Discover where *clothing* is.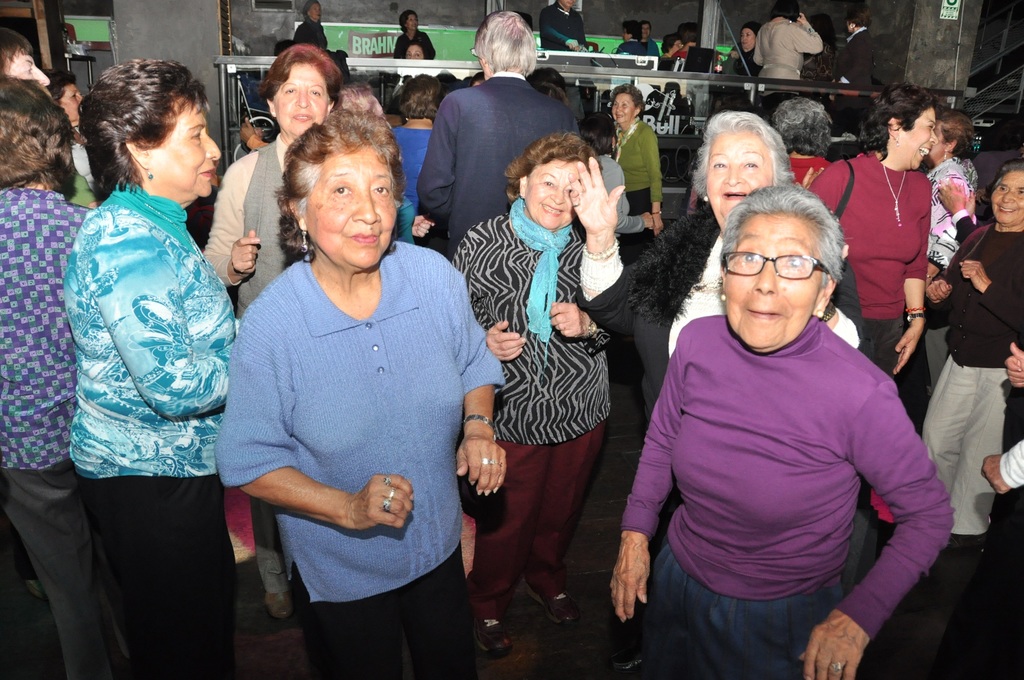
Discovered at [396,197,418,239].
